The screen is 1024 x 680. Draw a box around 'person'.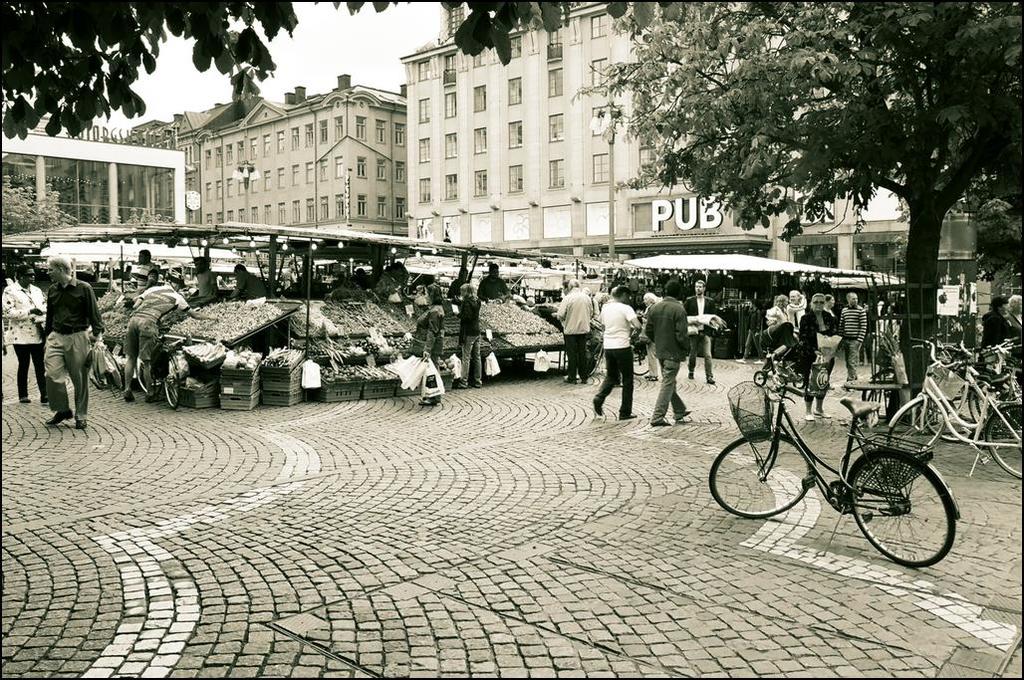
(224, 264, 270, 303).
